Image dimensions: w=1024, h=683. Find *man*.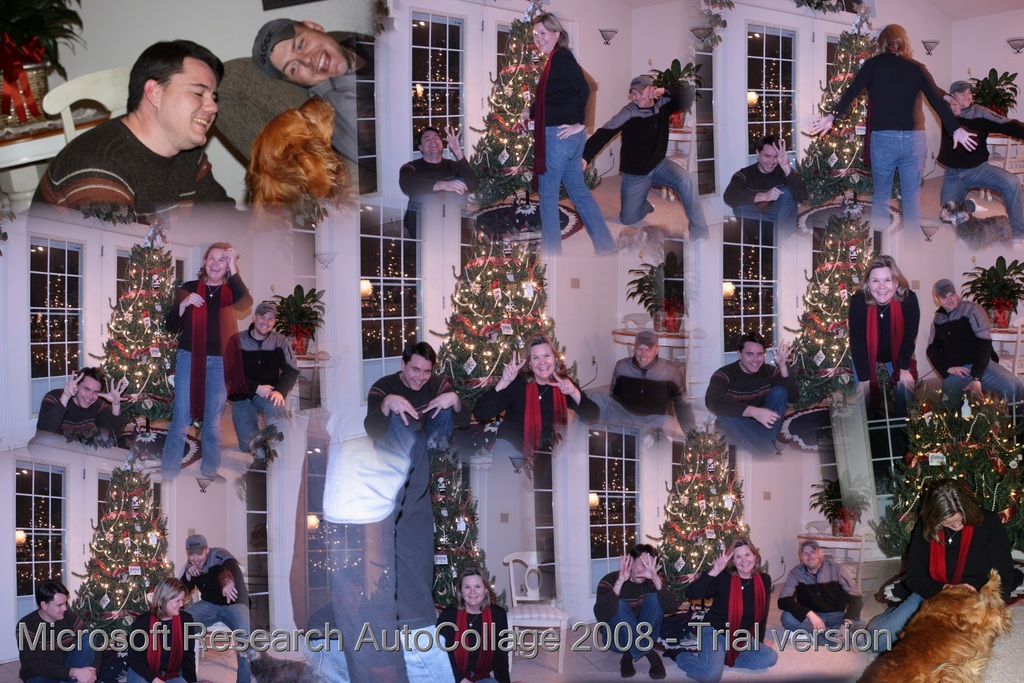
bbox=[222, 300, 302, 448].
